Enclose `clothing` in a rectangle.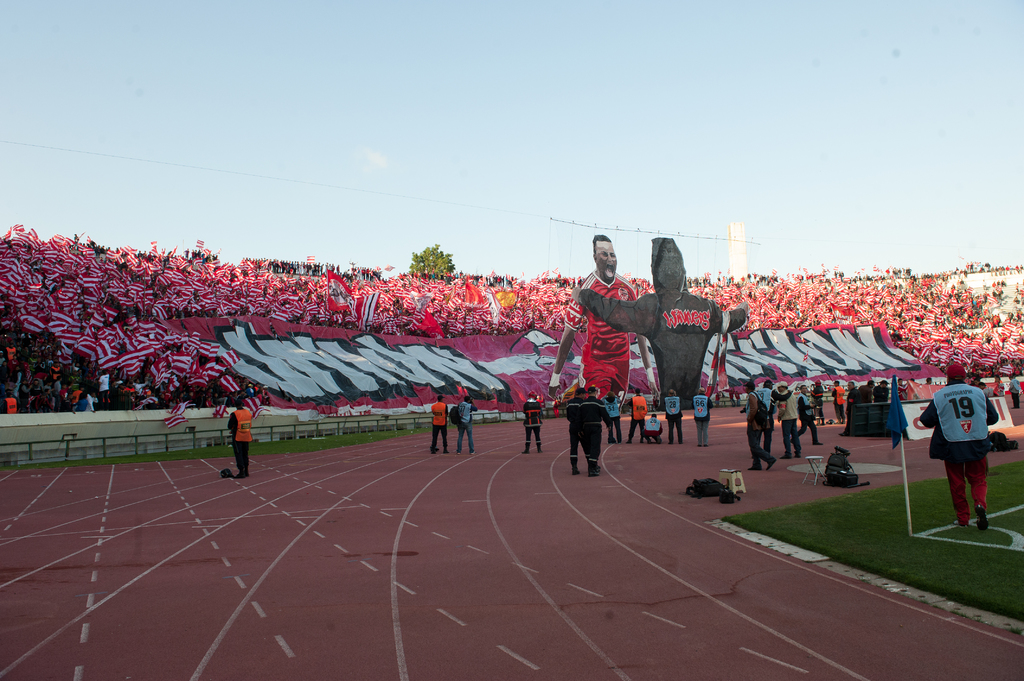
crop(873, 387, 891, 406).
